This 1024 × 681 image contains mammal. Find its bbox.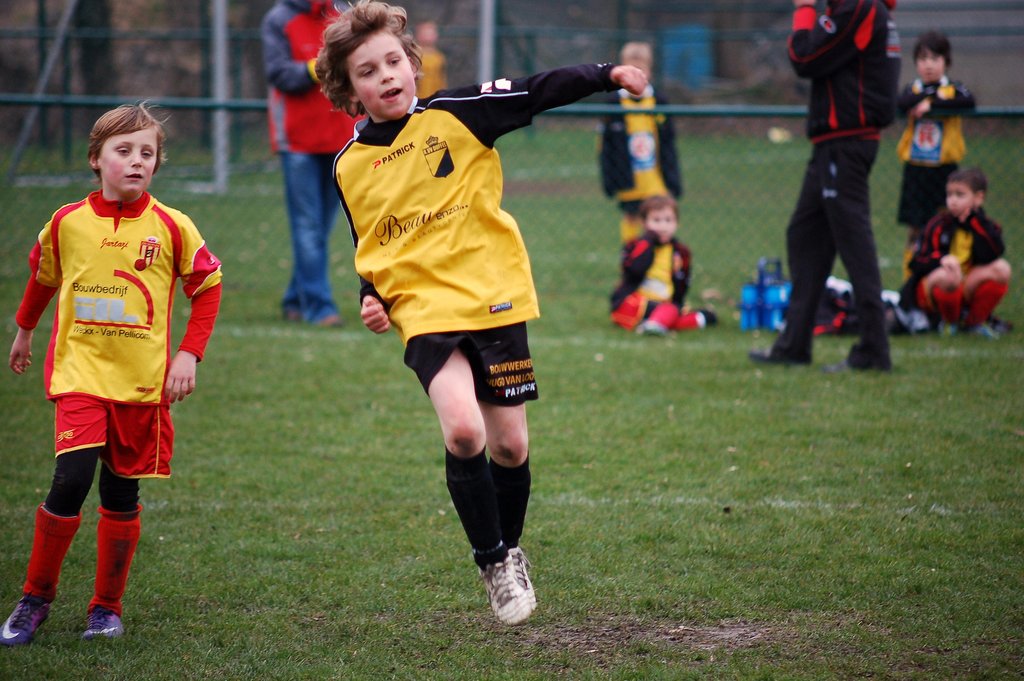
311 0 651 623.
